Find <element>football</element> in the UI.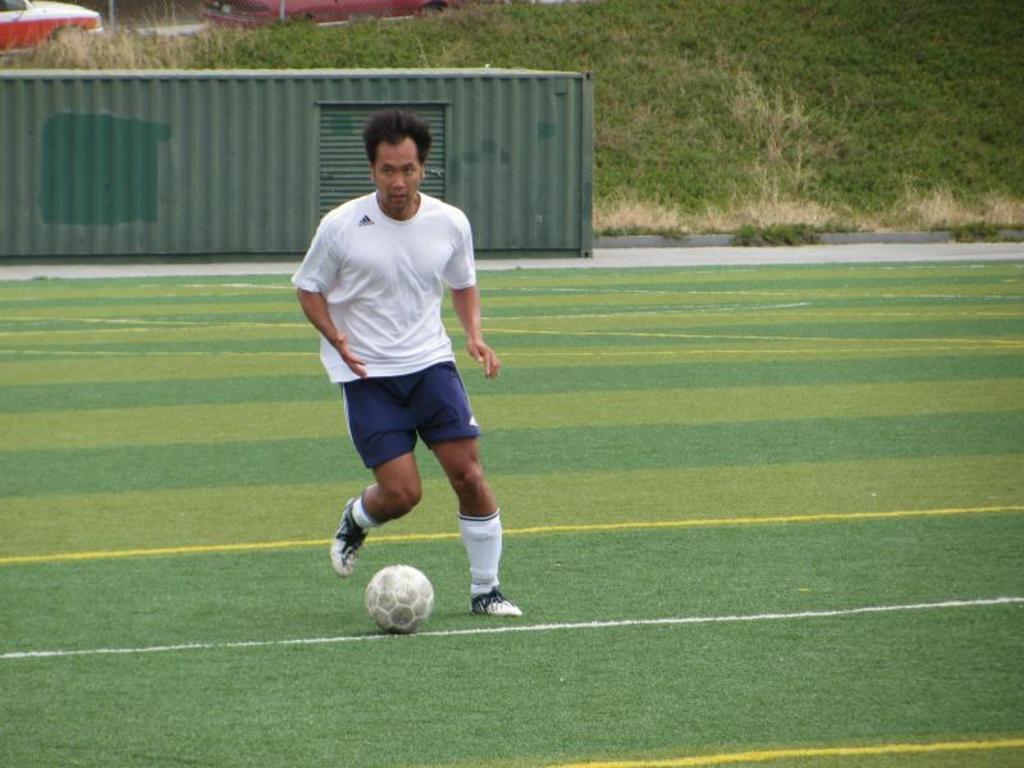
UI element at 366,567,434,627.
